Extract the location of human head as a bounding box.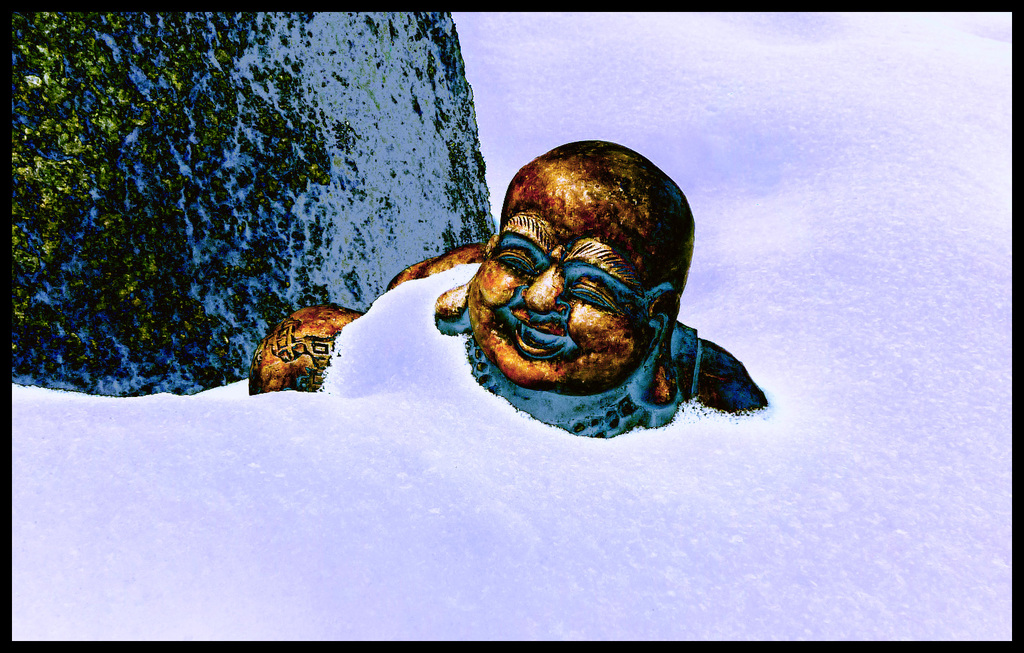
BBox(460, 140, 699, 394).
